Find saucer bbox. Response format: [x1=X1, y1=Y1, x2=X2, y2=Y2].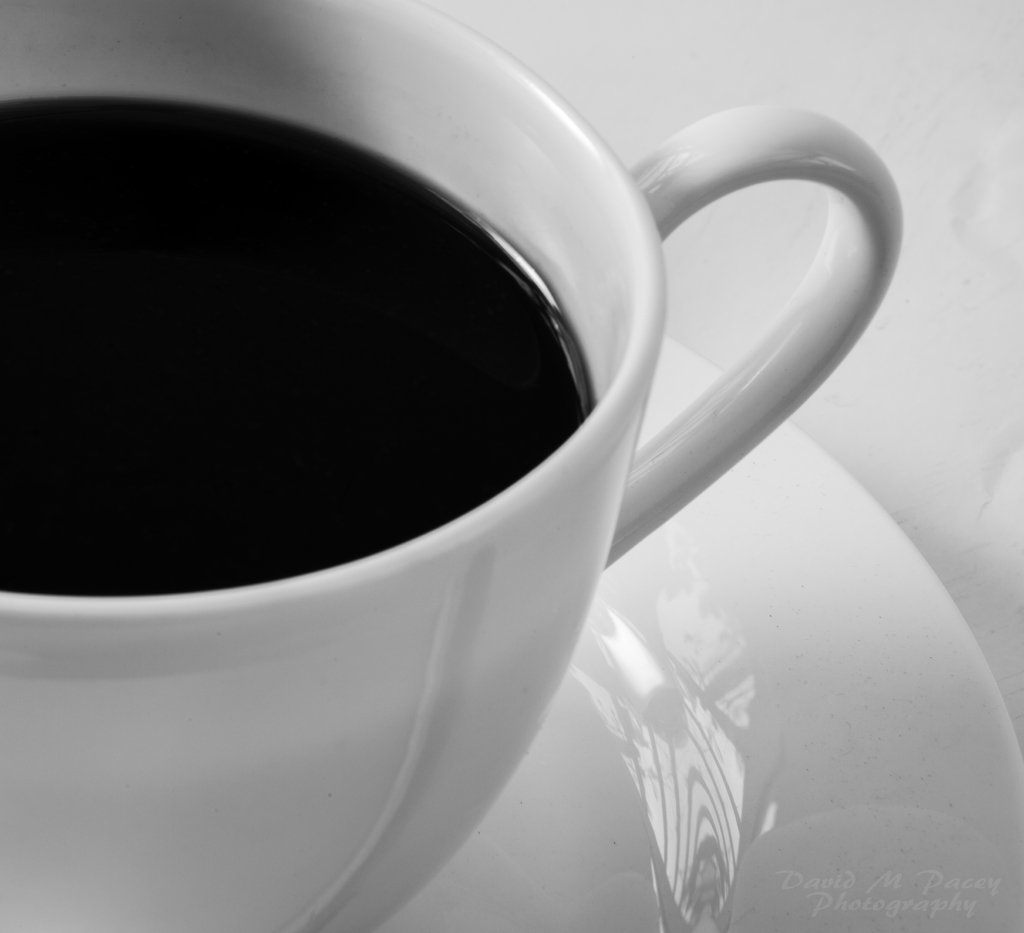
[x1=374, y1=334, x2=1023, y2=932].
